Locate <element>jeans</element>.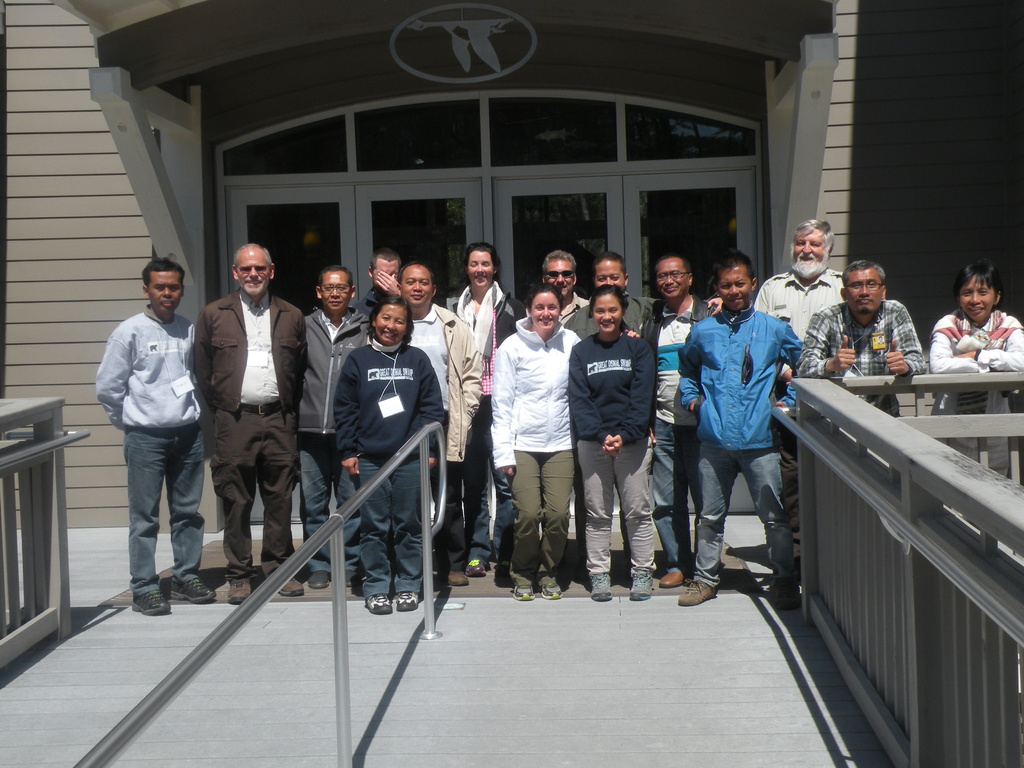
Bounding box: x1=300, y1=435, x2=353, y2=573.
